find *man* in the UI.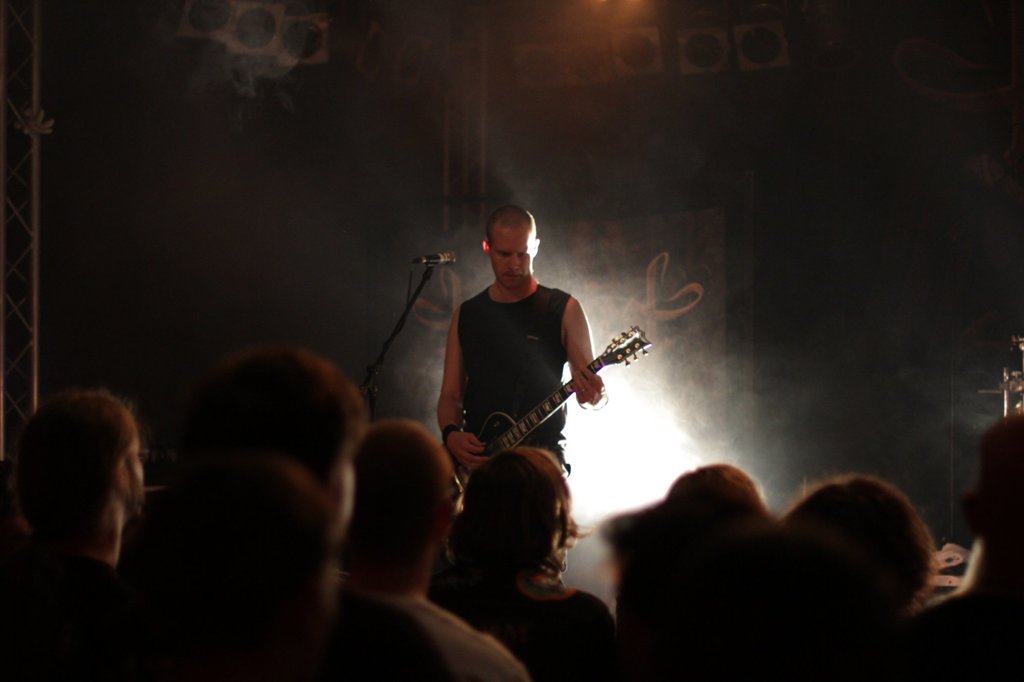
UI element at (182,353,464,681).
